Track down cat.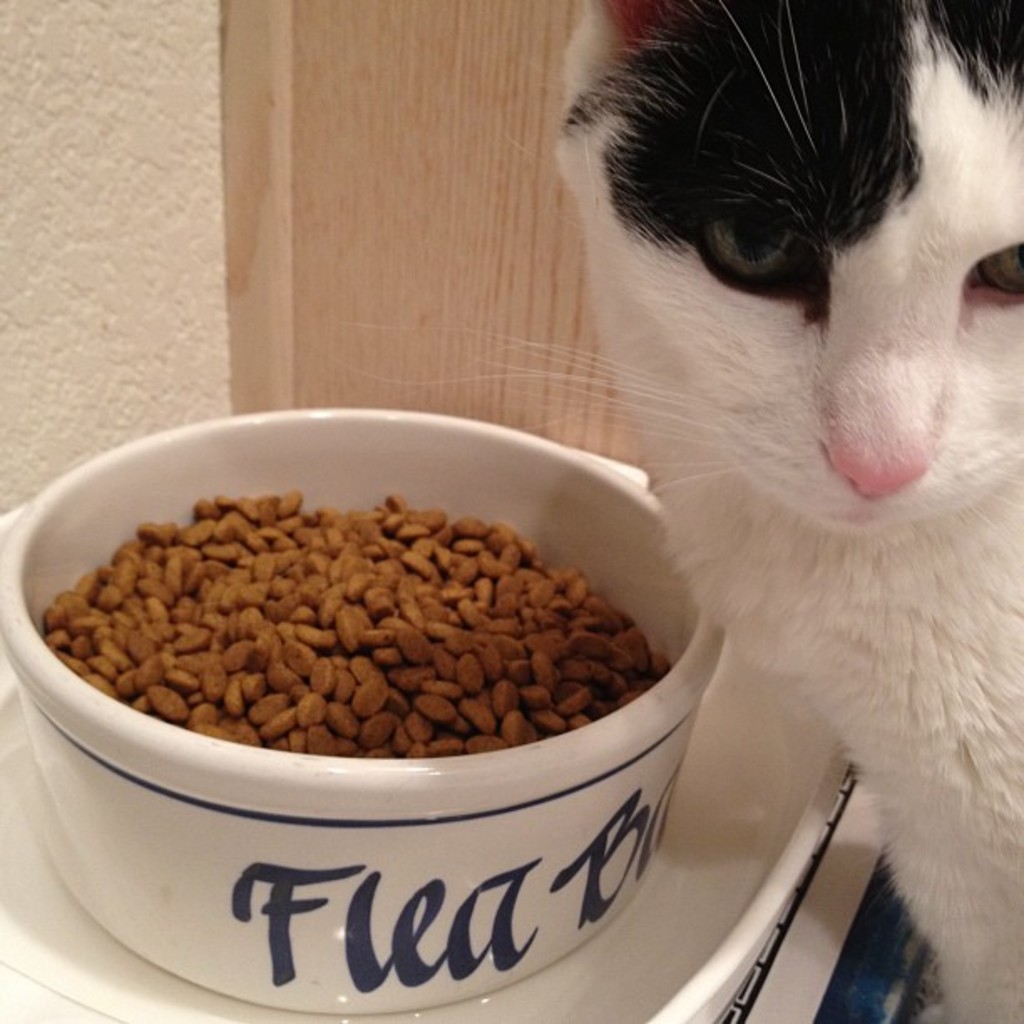
Tracked to (330, 0, 1022, 1022).
